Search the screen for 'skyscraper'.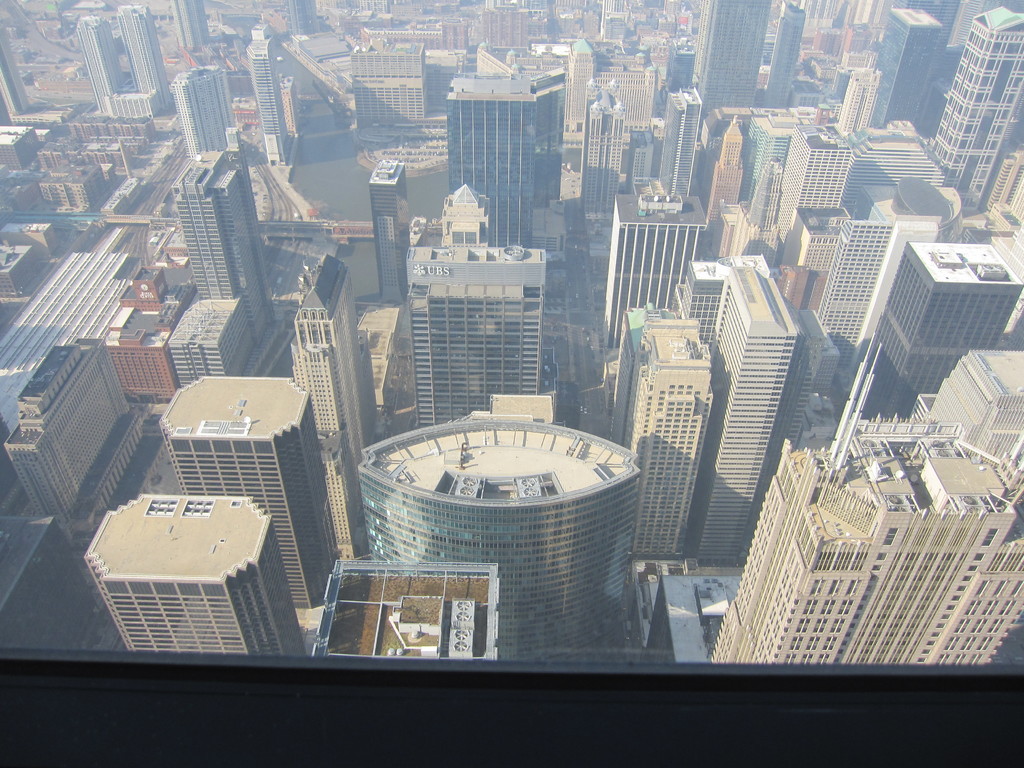
Found at (407, 244, 548, 424).
